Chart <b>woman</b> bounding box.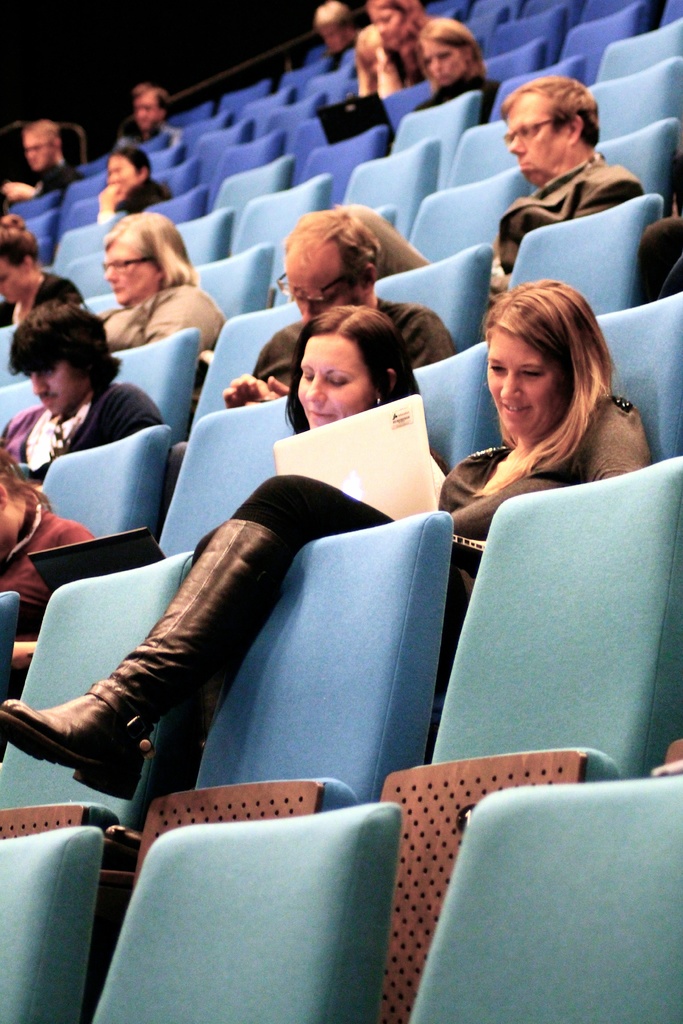
Charted: (x1=281, y1=298, x2=420, y2=431).
